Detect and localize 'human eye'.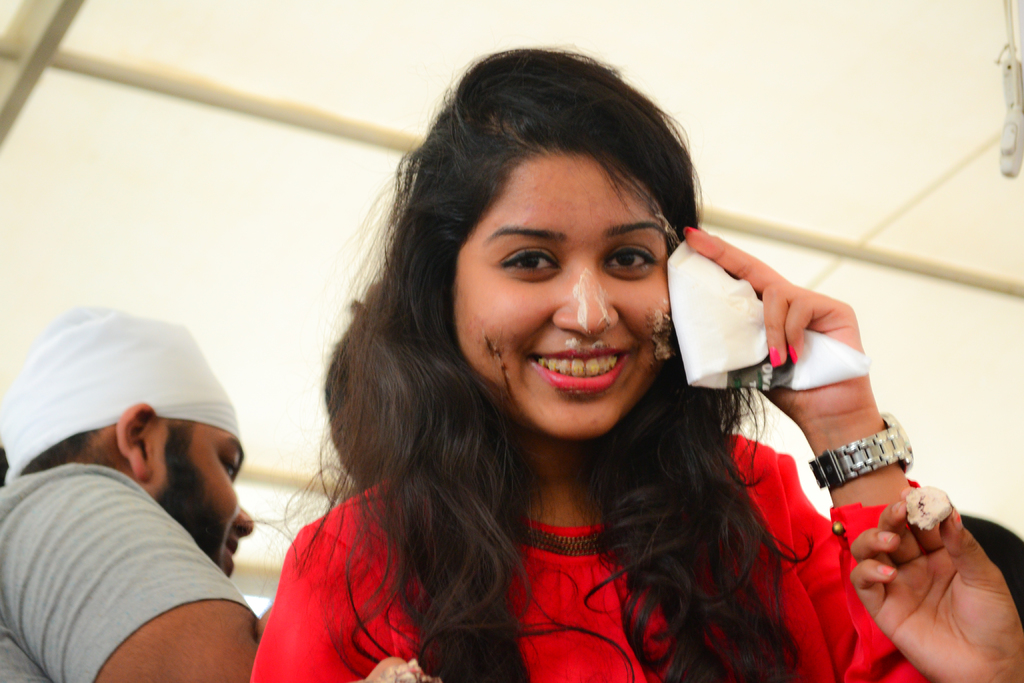
Localized at 499 247 561 276.
